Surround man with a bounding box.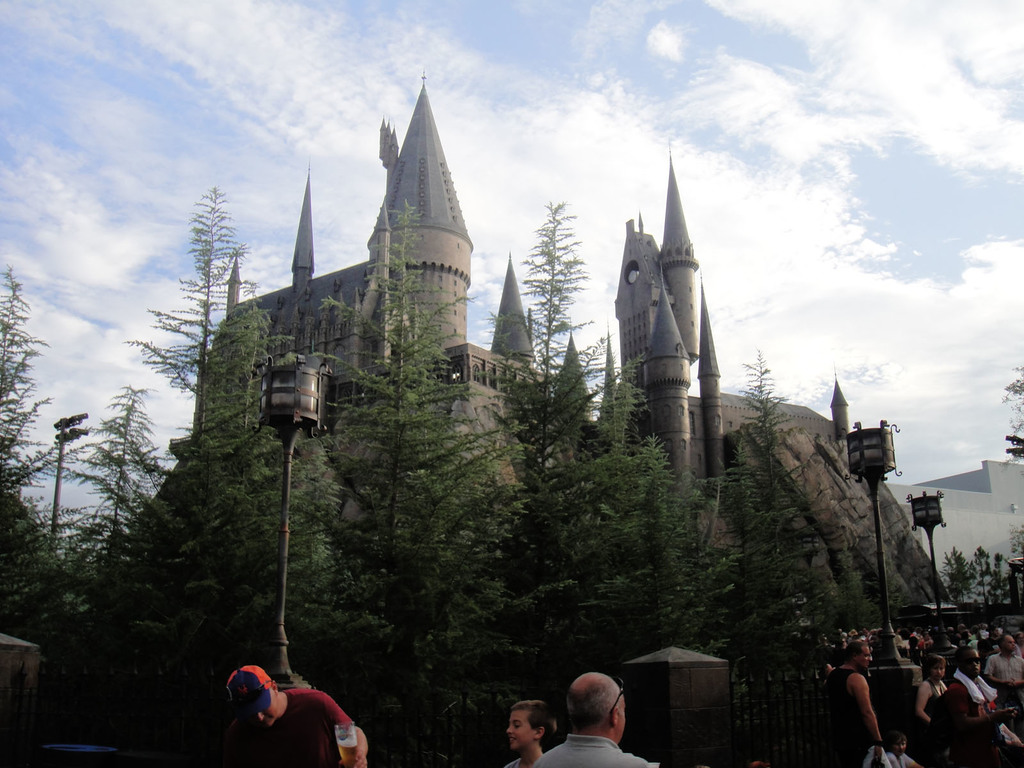
937, 648, 1002, 767.
